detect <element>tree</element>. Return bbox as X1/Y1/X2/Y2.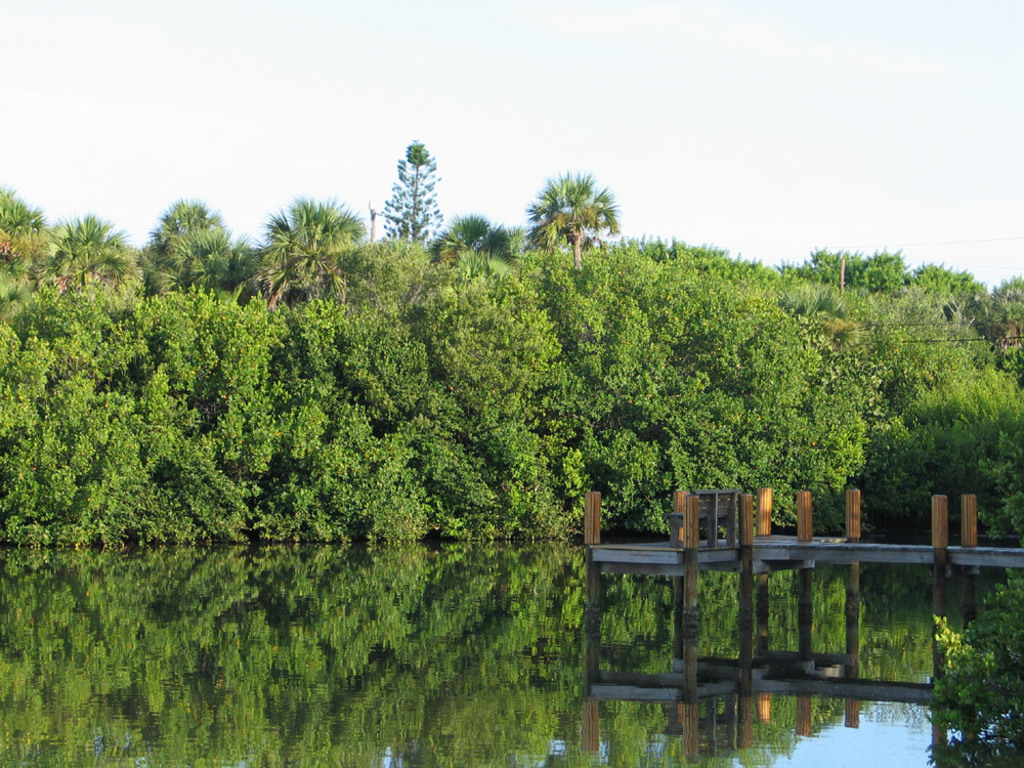
140/203/245/287.
